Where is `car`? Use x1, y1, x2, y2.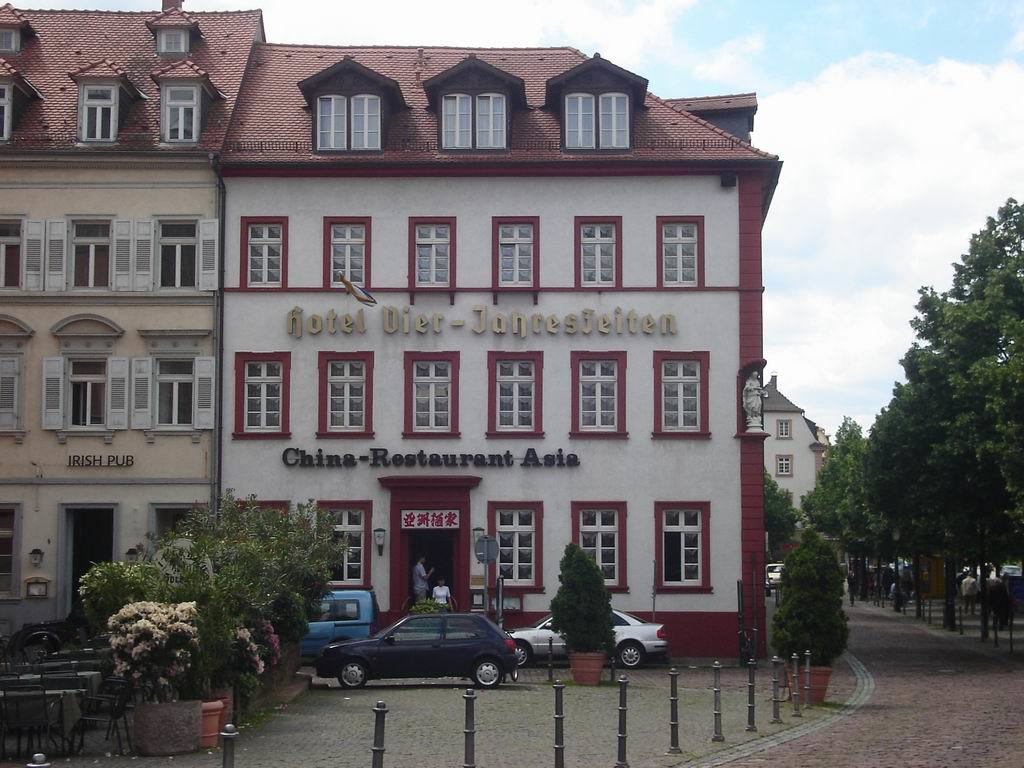
767, 559, 787, 589.
